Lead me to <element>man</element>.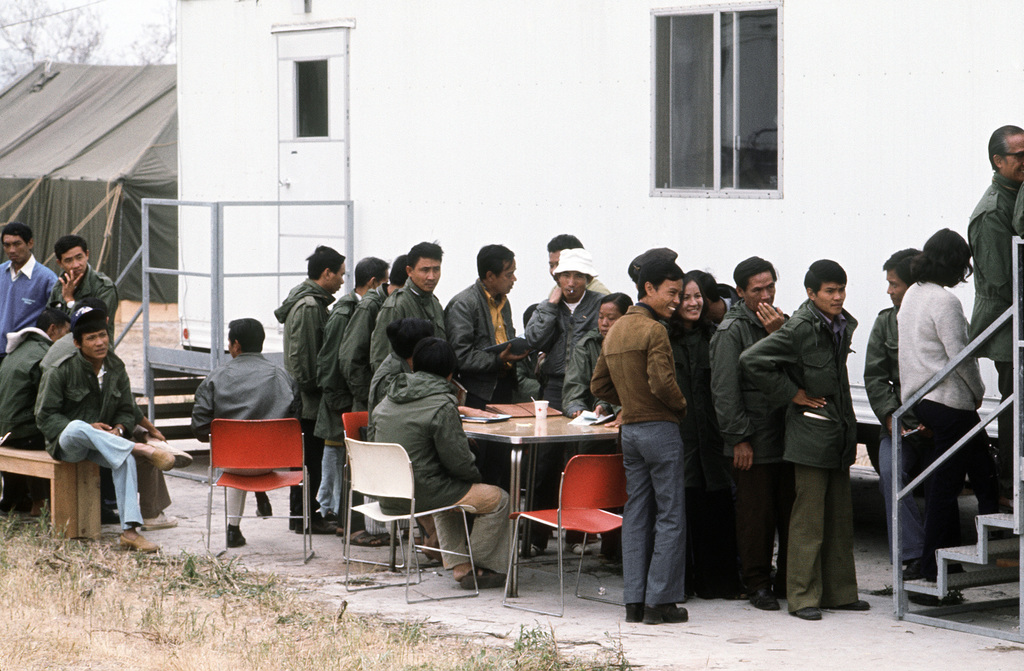
Lead to <box>366,237,460,368</box>.
